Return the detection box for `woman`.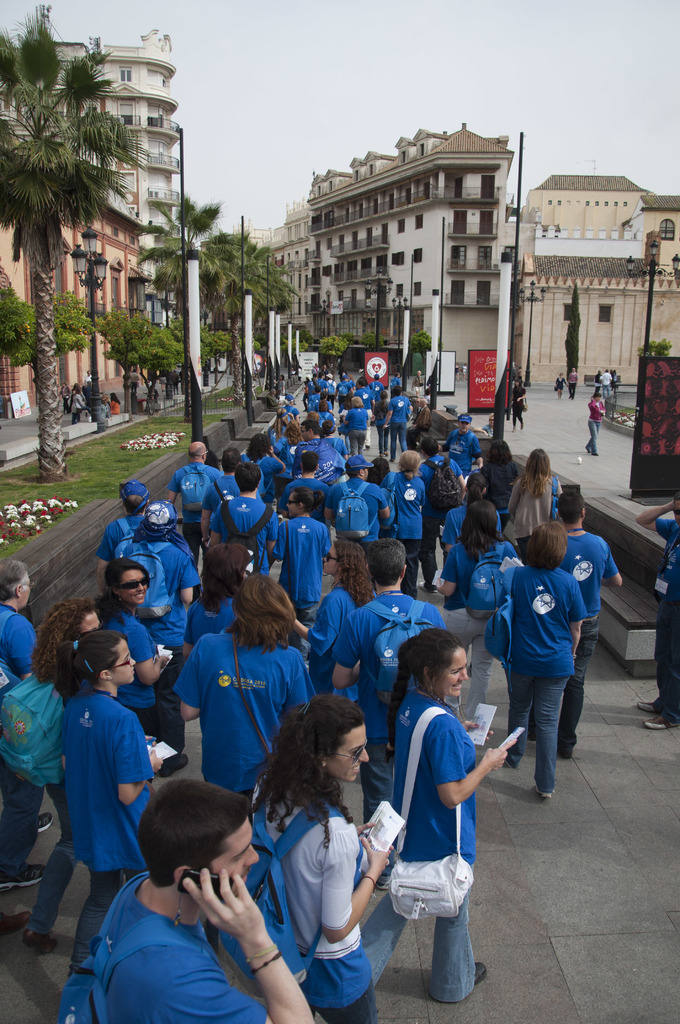
BBox(555, 372, 567, 399).
